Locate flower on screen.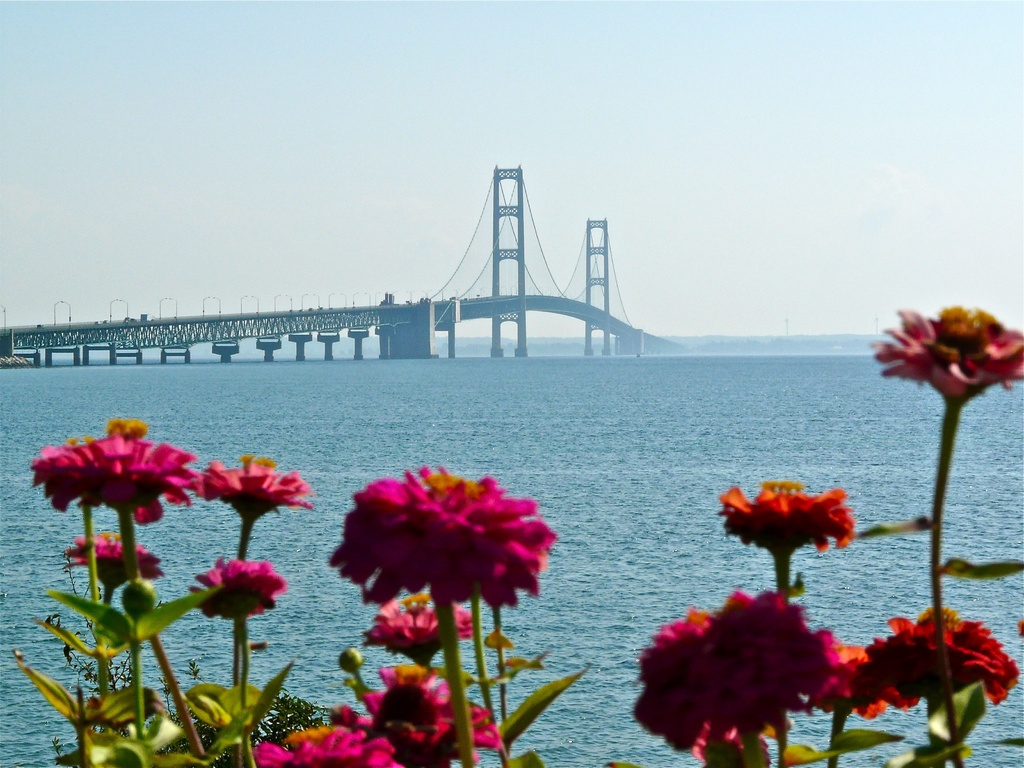
On screen at select_region(193, 453, 308, 633).
